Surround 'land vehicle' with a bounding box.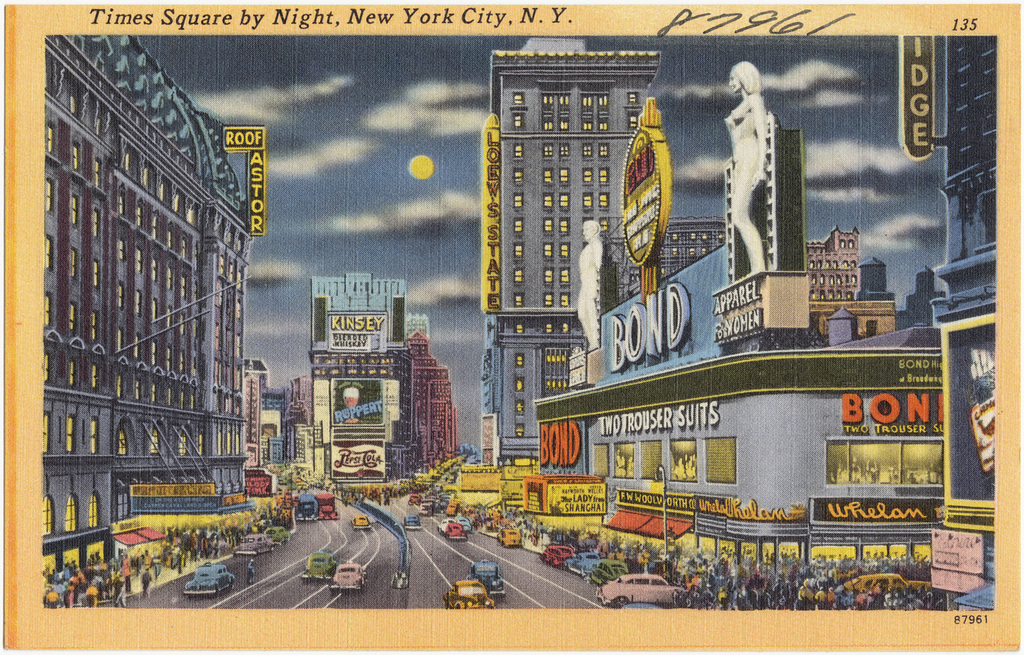
(left=442, top=518, right=472, bottom=547).
